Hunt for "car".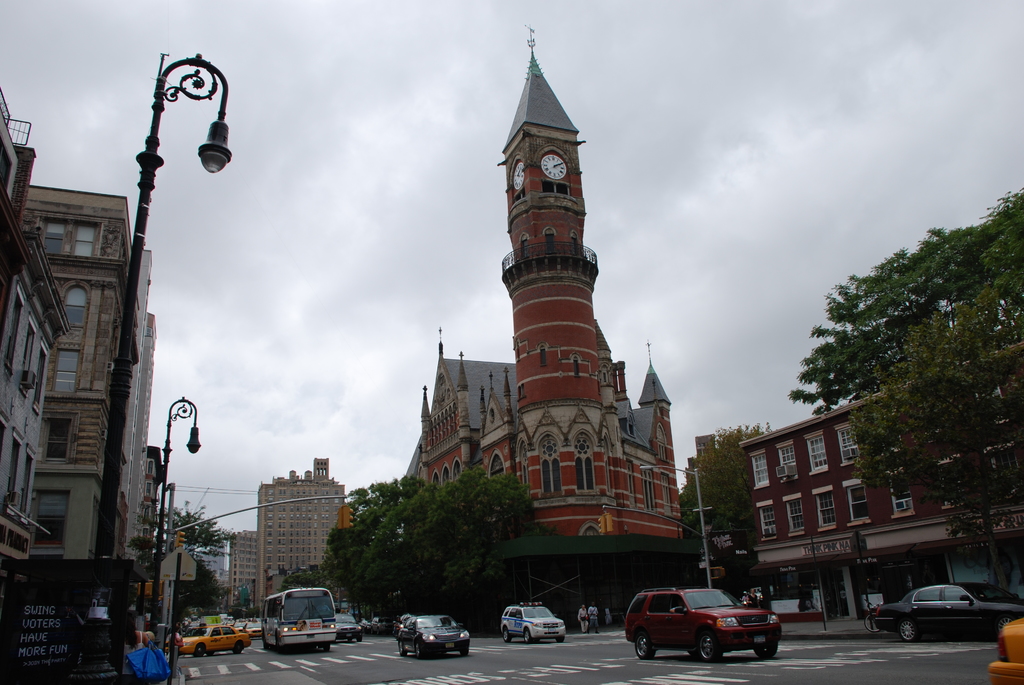
Hunted down at rect(500, 604, 563, 641).
